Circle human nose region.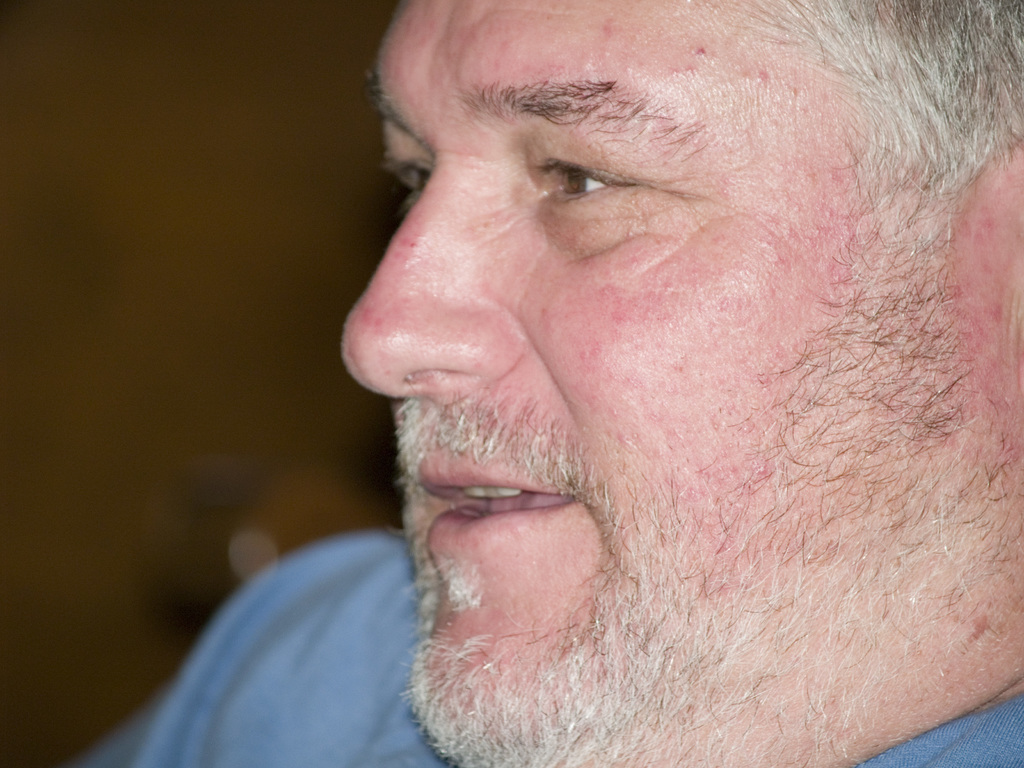
Region: [336, 172, 523, 405].
